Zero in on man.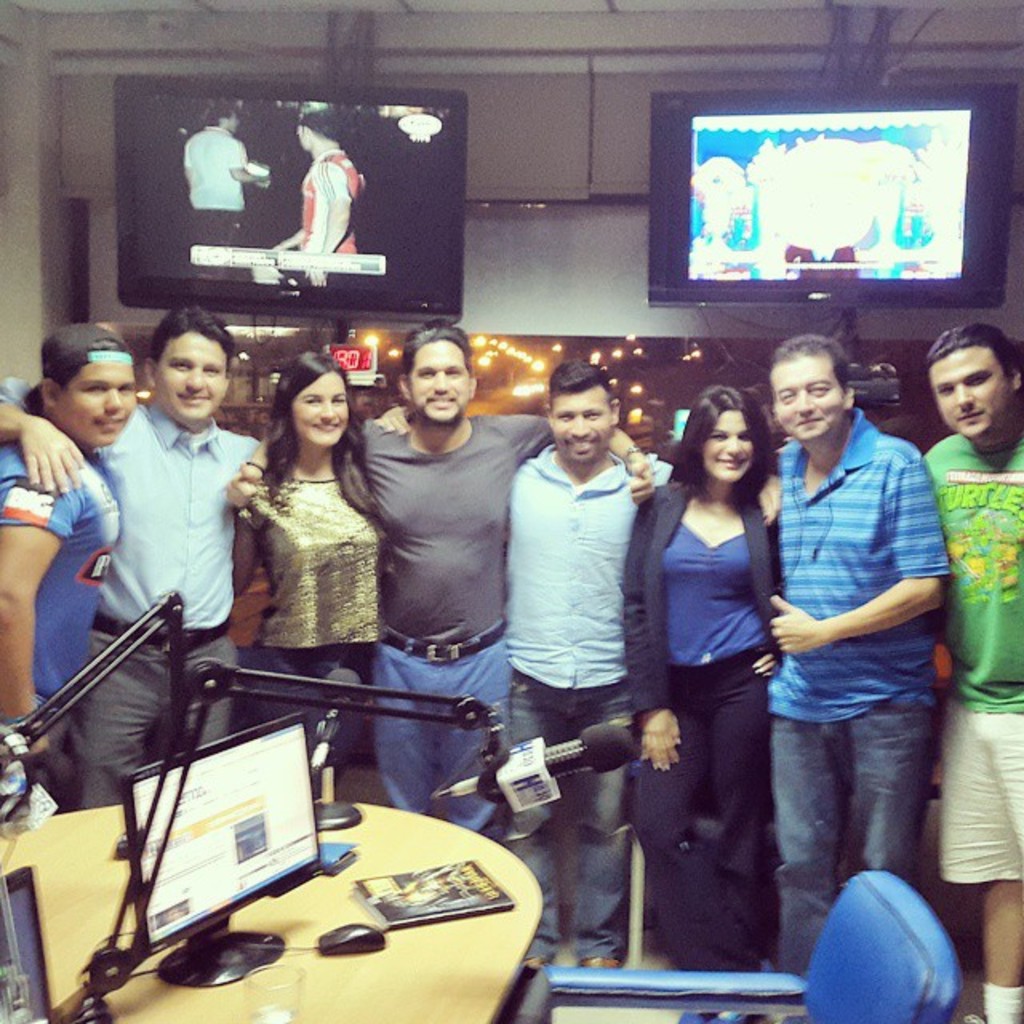
Zeroed in: left=773, top=331, right=950, bottom=990.
